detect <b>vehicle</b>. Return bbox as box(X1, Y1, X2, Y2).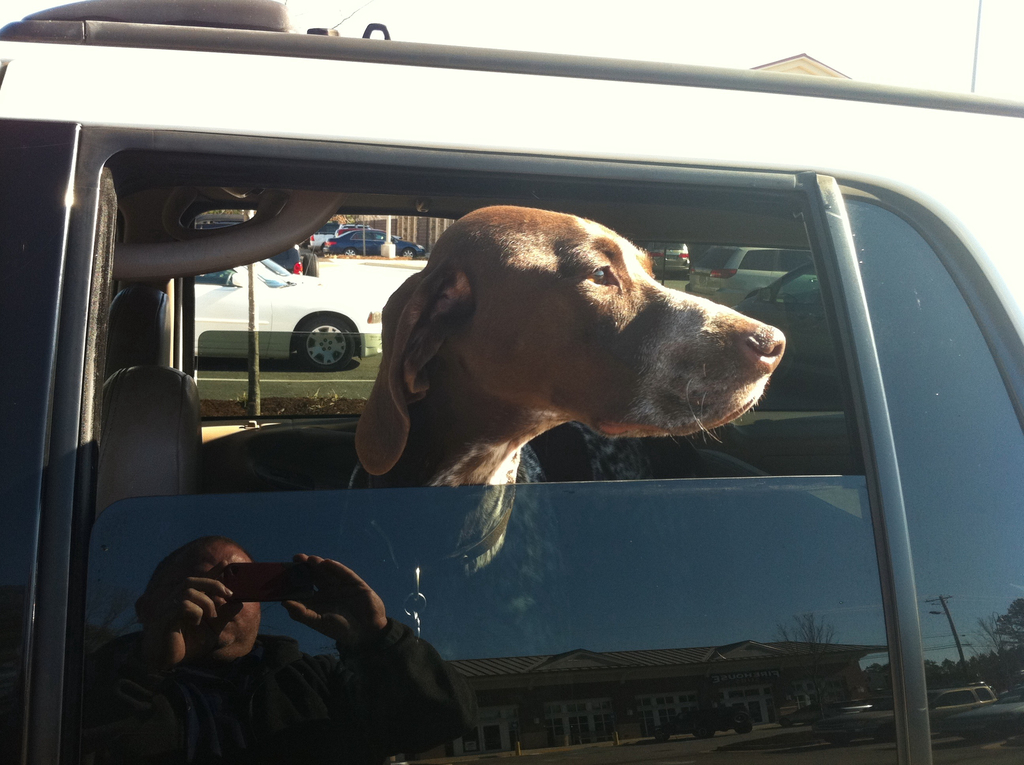
box(274, 238, 321, 280).
